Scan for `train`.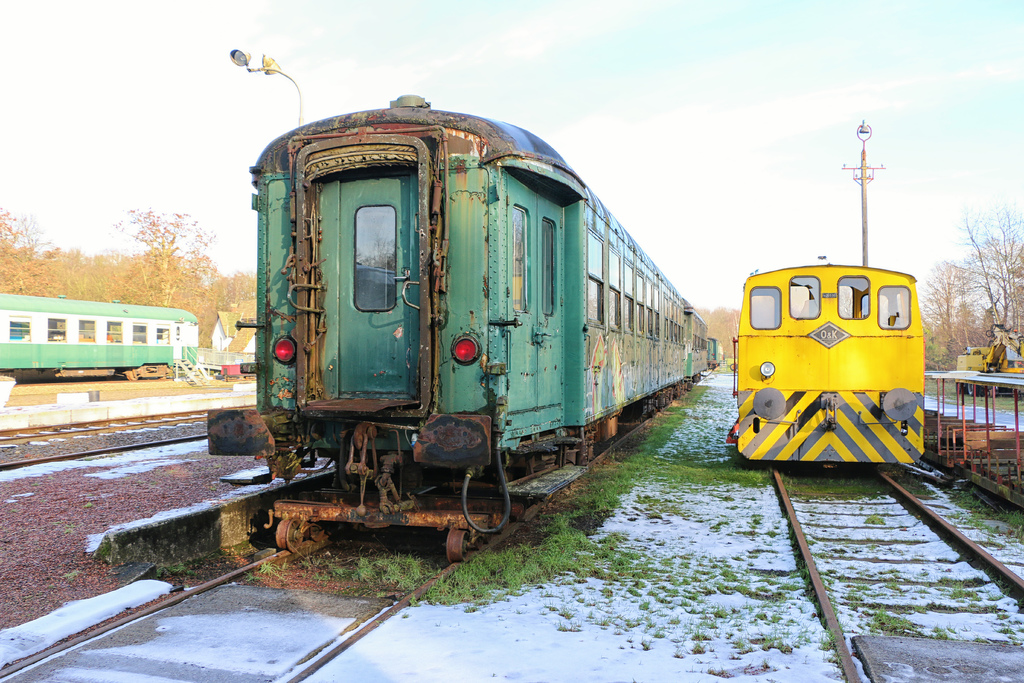
Scan result: select_region(0, 299, 203, 379).
